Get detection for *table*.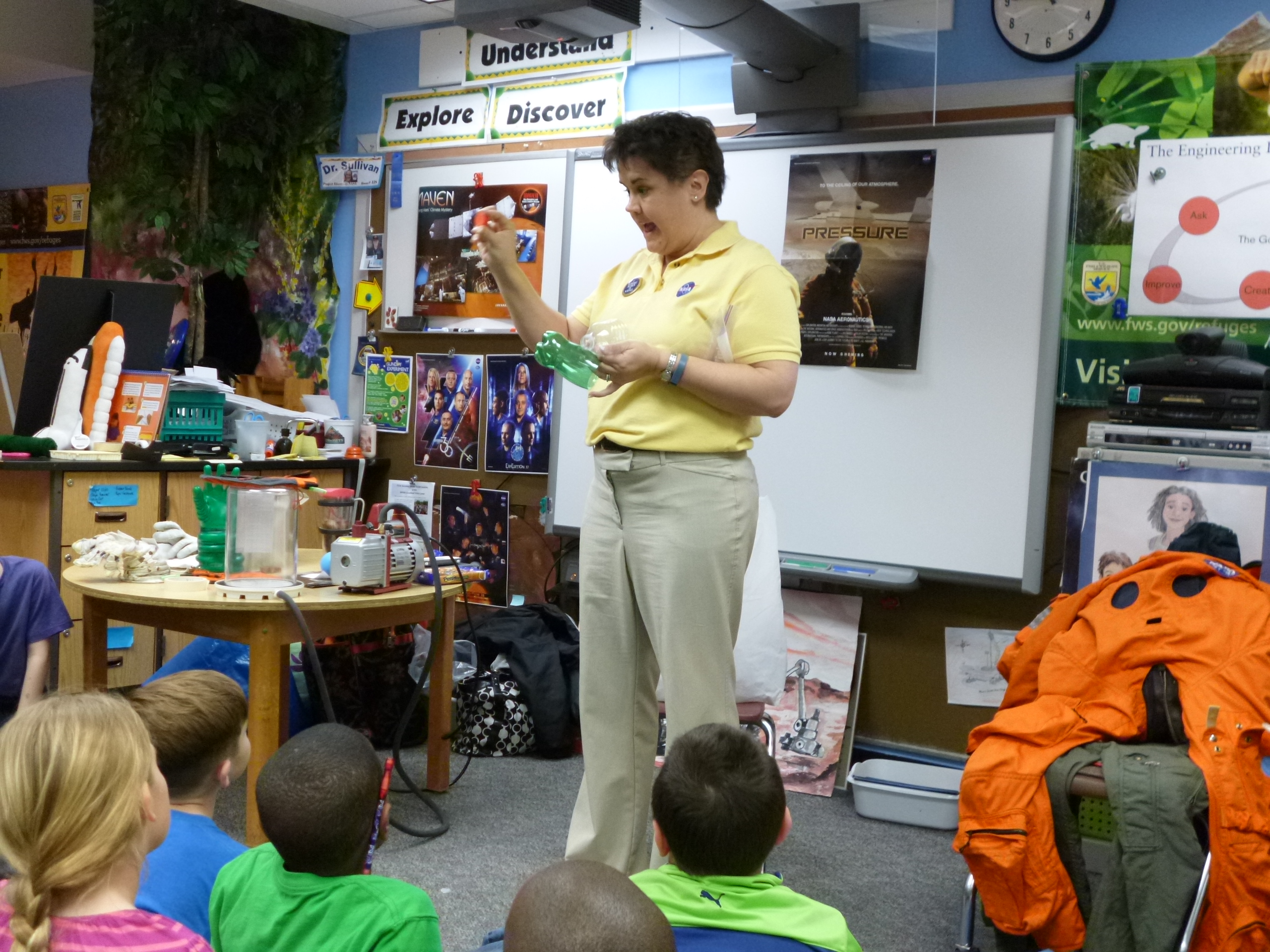
Detection: pyautogui.locateOnScreen(20, 275, 235, 391).
